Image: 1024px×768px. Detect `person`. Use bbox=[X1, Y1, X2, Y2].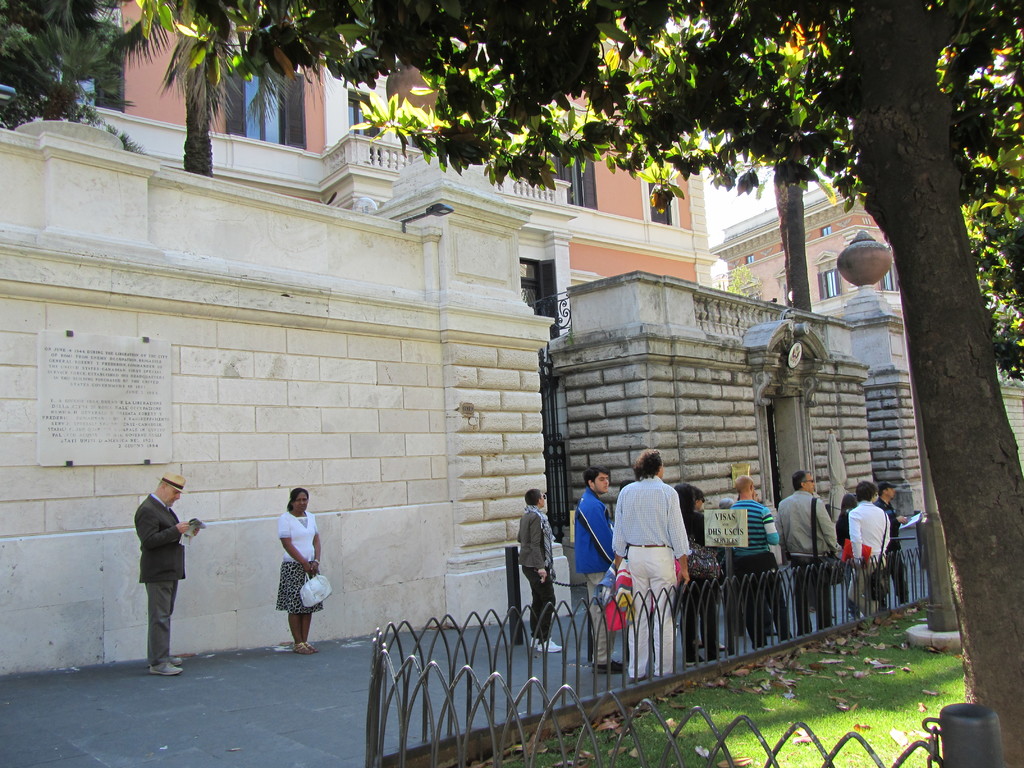
bbox=[838, 487, 877, 622].
